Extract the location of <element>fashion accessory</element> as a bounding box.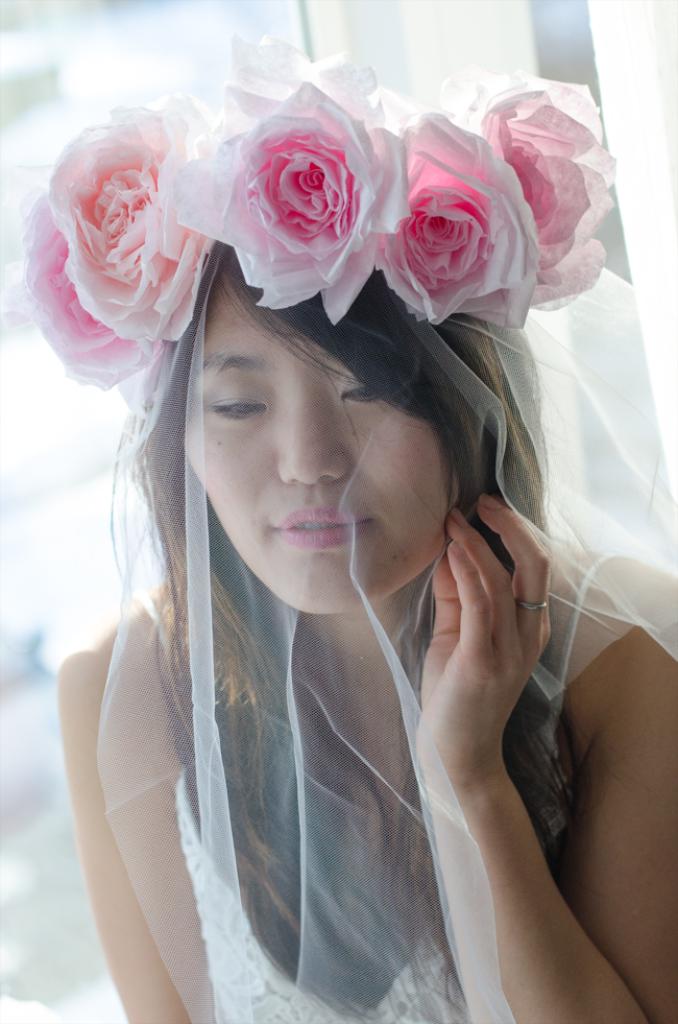
bbox=[22, 38, 677, 1023].
